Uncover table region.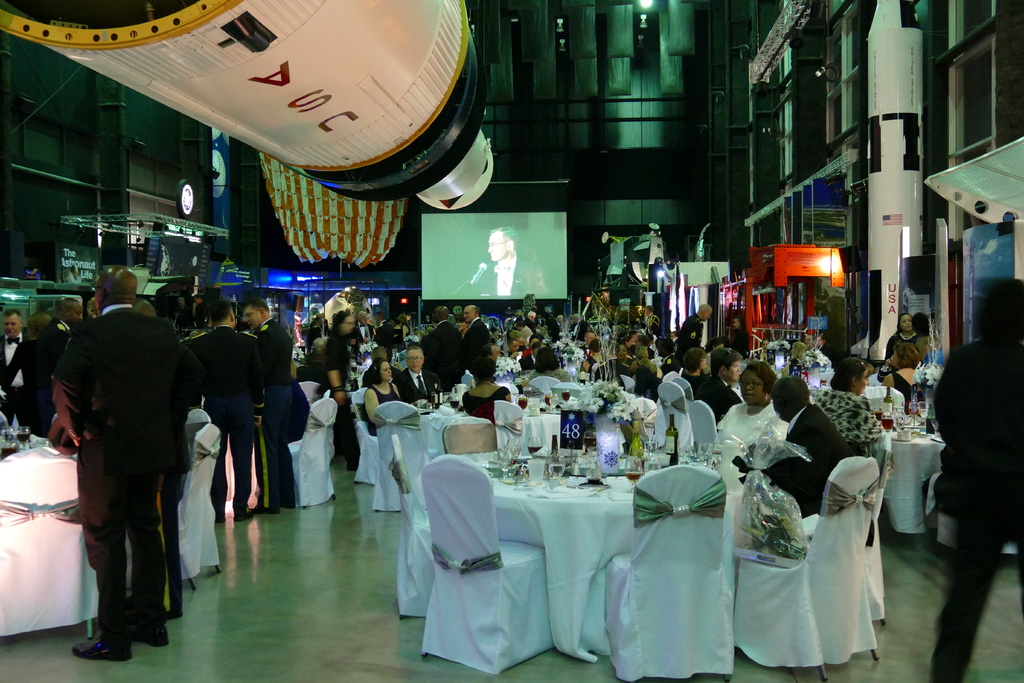
Uncovered: [x1=883, y1=409, x2=947, y2=529].
